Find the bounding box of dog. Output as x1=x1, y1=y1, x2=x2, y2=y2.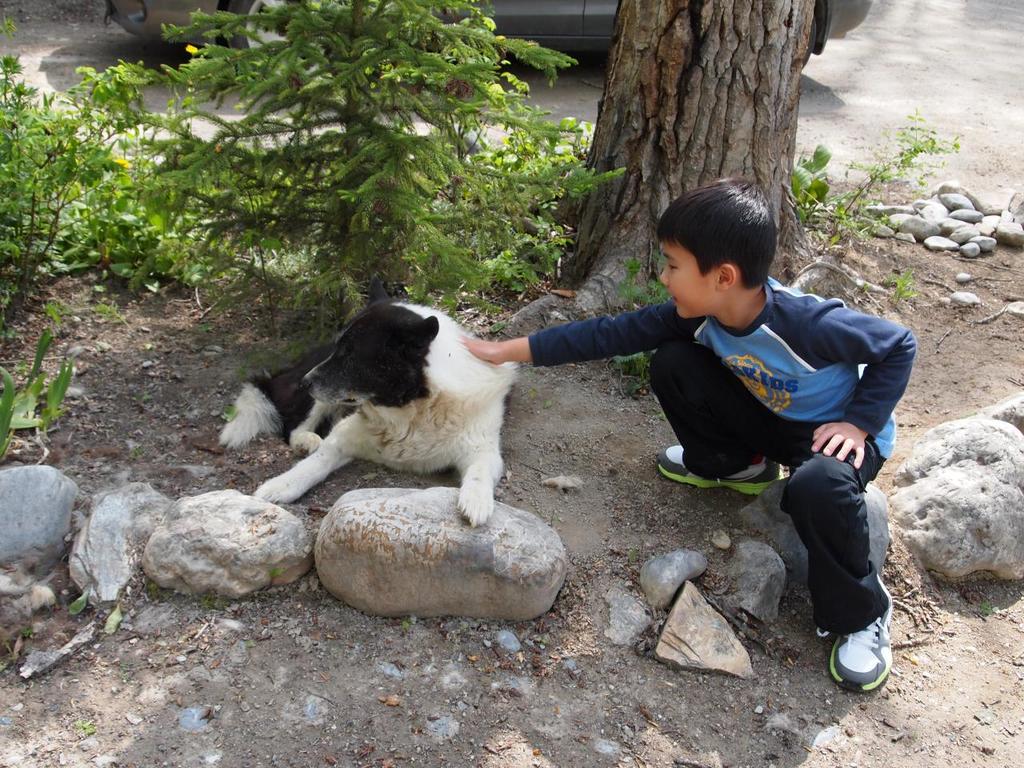
x1=215, y1=297, x2=514, y2=527.
